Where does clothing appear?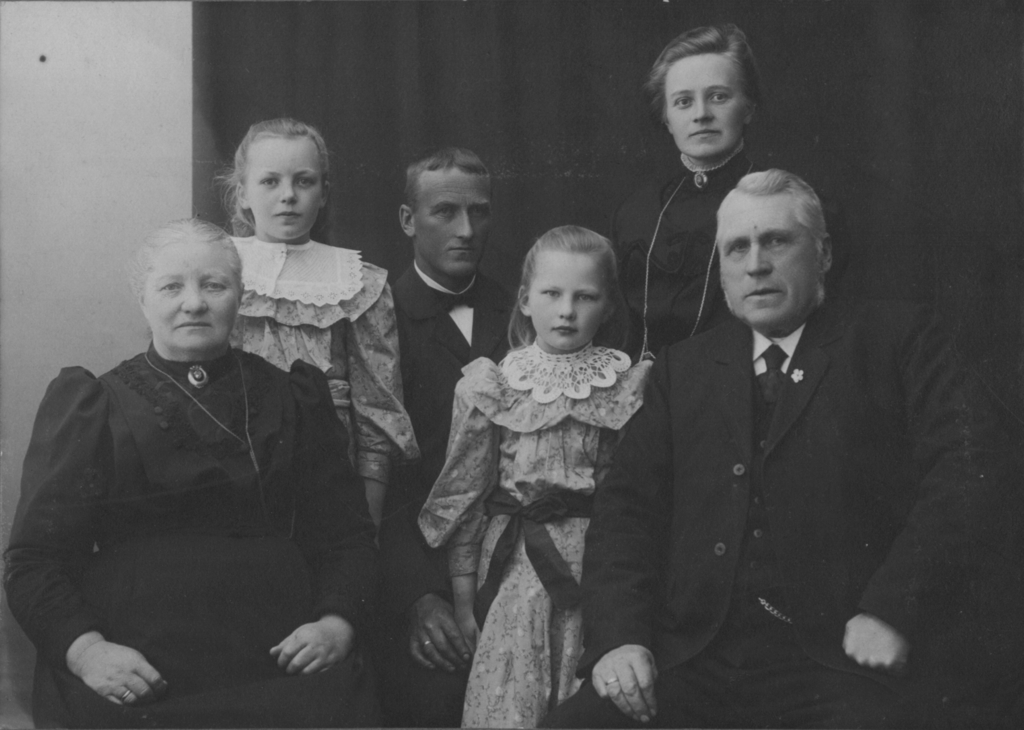
Appears at bbox=(384, 257, 516, 729).
